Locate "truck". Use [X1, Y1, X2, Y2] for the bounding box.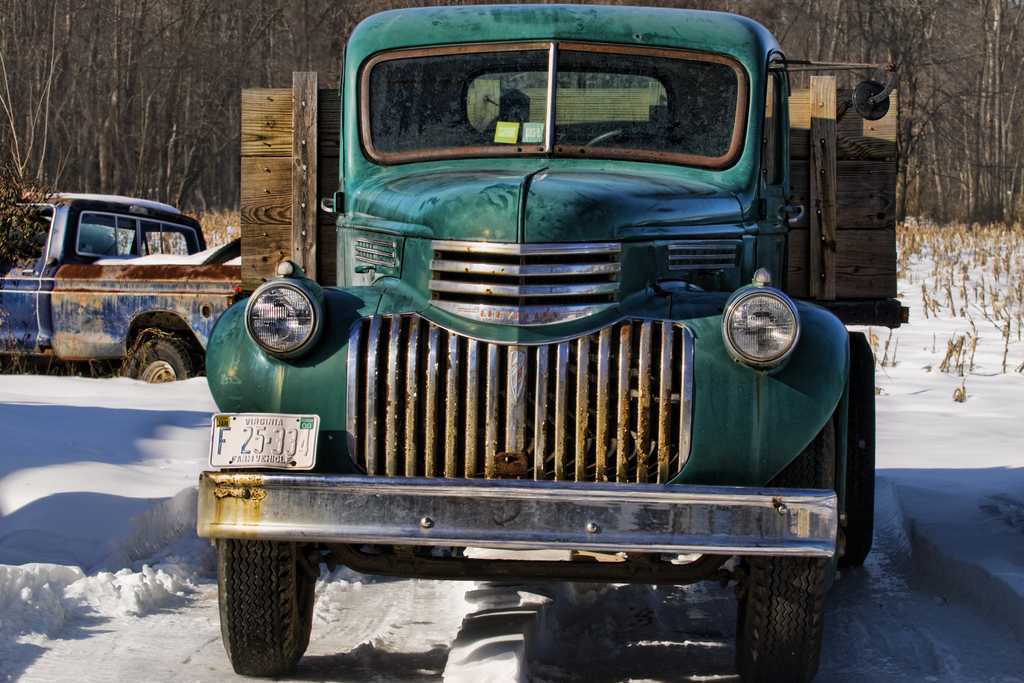
[202, 0, 899, 682].
